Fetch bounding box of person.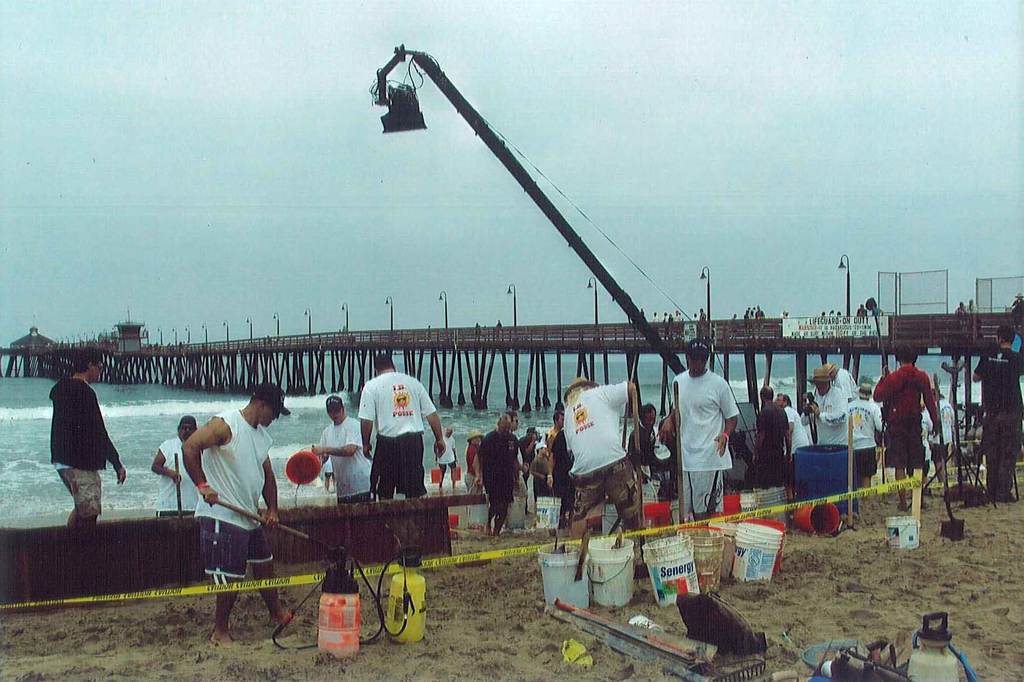
Bbox: region(874, 347, 937, 510).
